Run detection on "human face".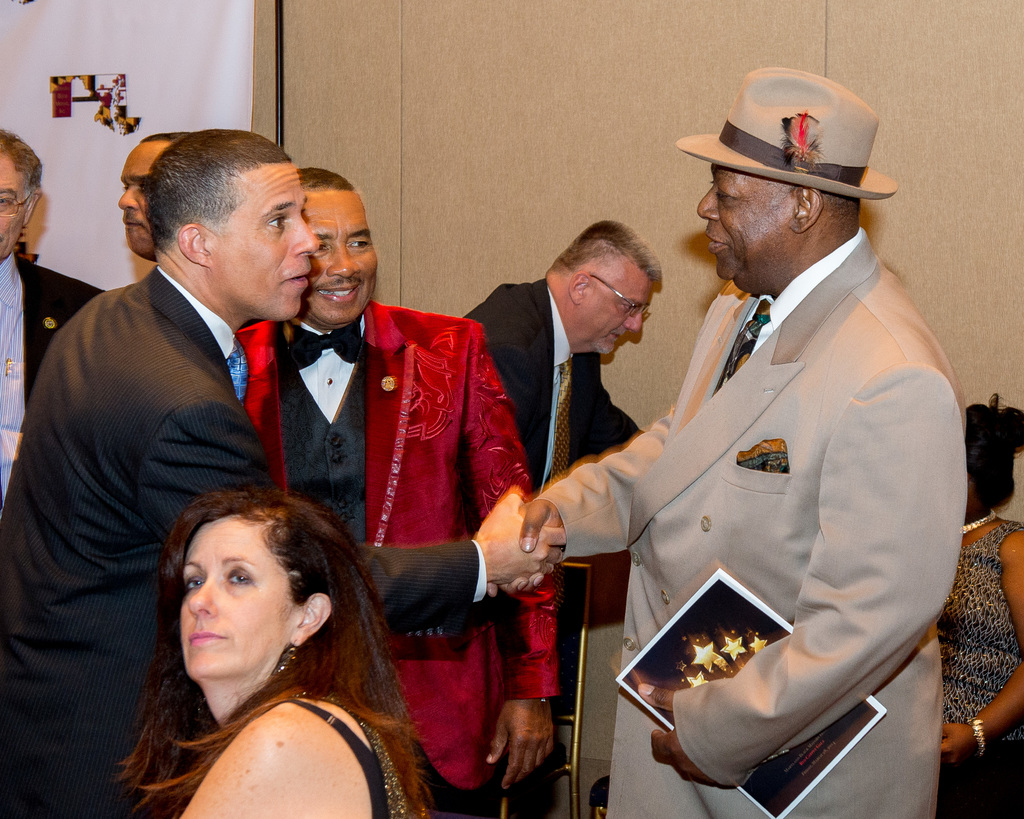
Result: 216:167:319:319.
